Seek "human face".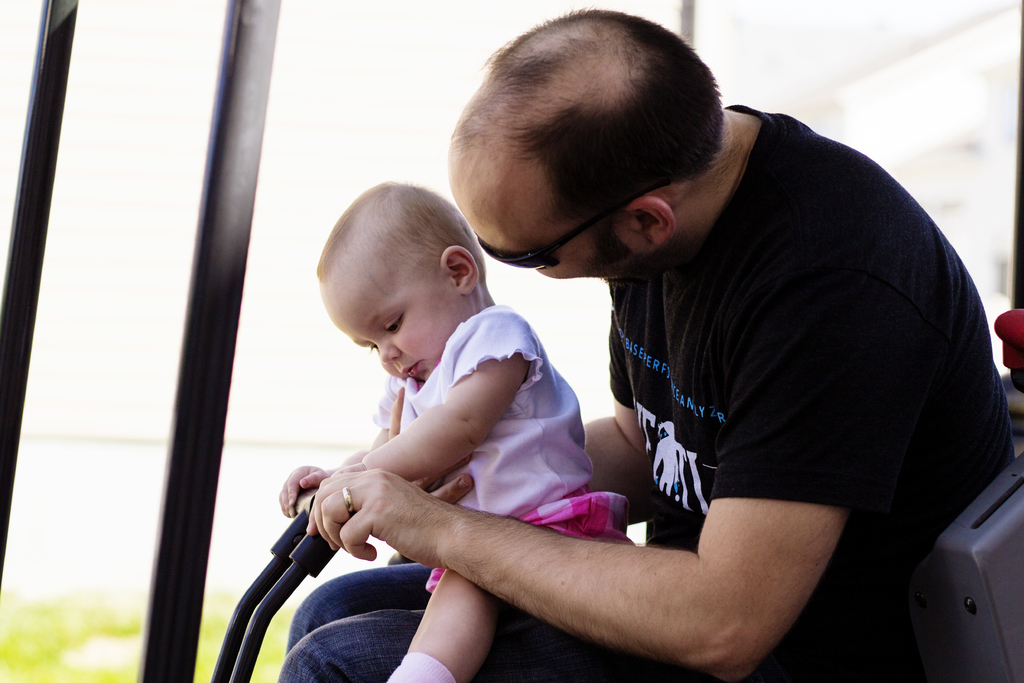
{"left": 325, "top": 272, "right": 458, "bottom": 383}.
